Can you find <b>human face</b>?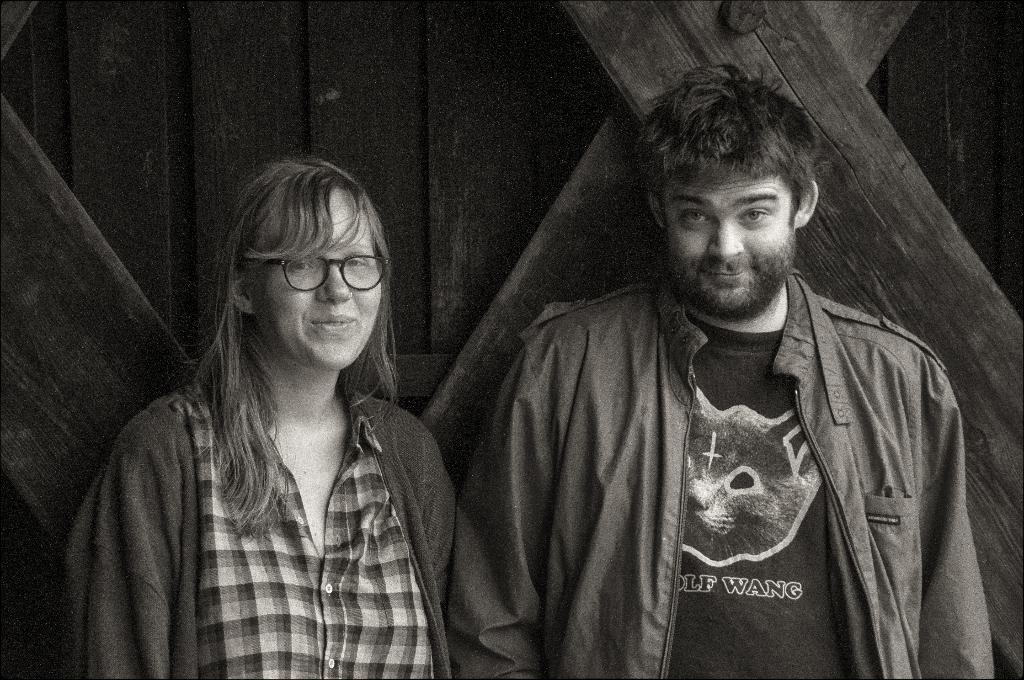
Yes, bounding box: [x1=668, y1=177, x2=795, y2=320].
